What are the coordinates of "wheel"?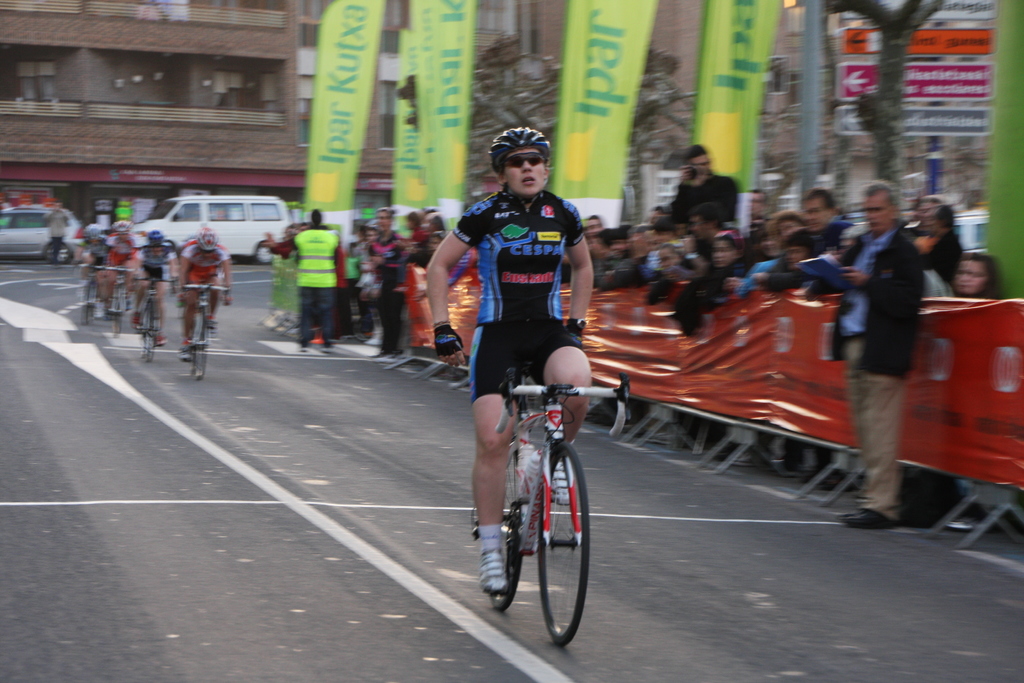
x1=81 y1=276 x2=93 y2=328.
